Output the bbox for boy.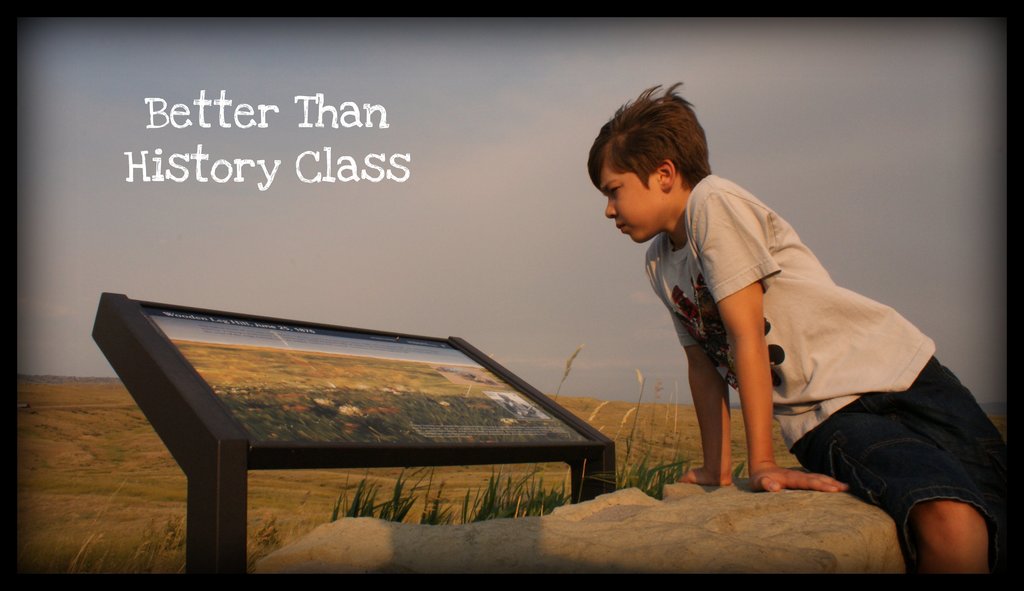
box=[576, 77, 1019, 578].
